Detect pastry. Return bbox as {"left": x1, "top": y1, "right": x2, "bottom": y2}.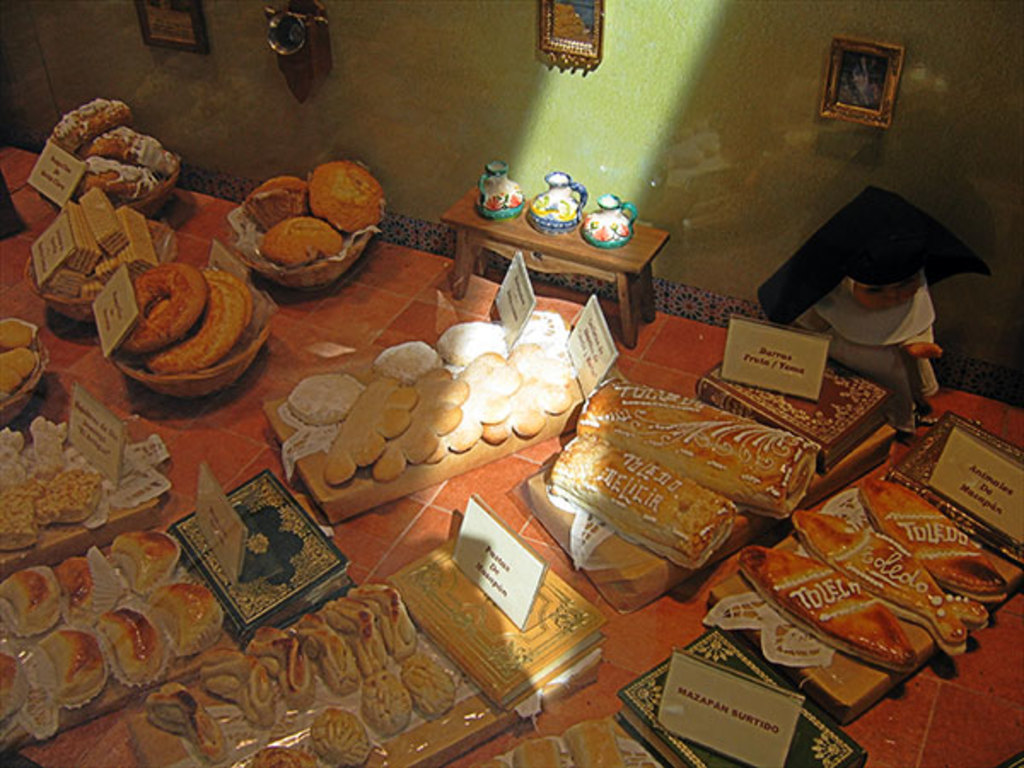
{"left": 241, "top": 196, "right": 343, "bottom": 275}.
